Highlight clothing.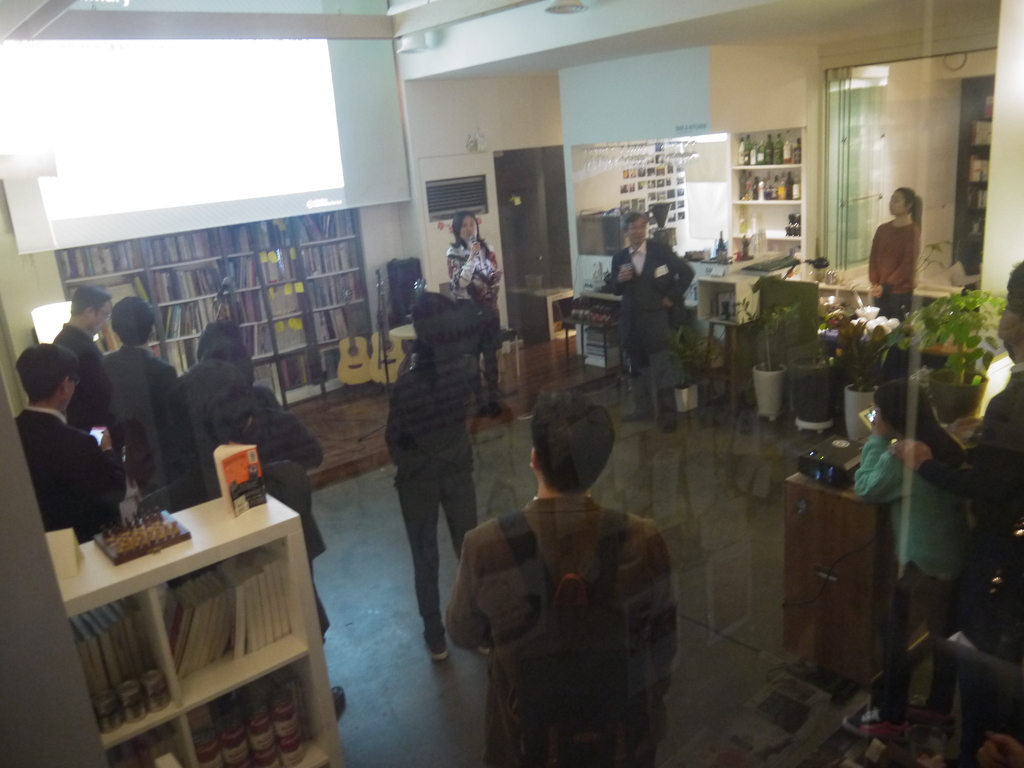
Highlighted region: Rect(106, 339, 188, 500).
